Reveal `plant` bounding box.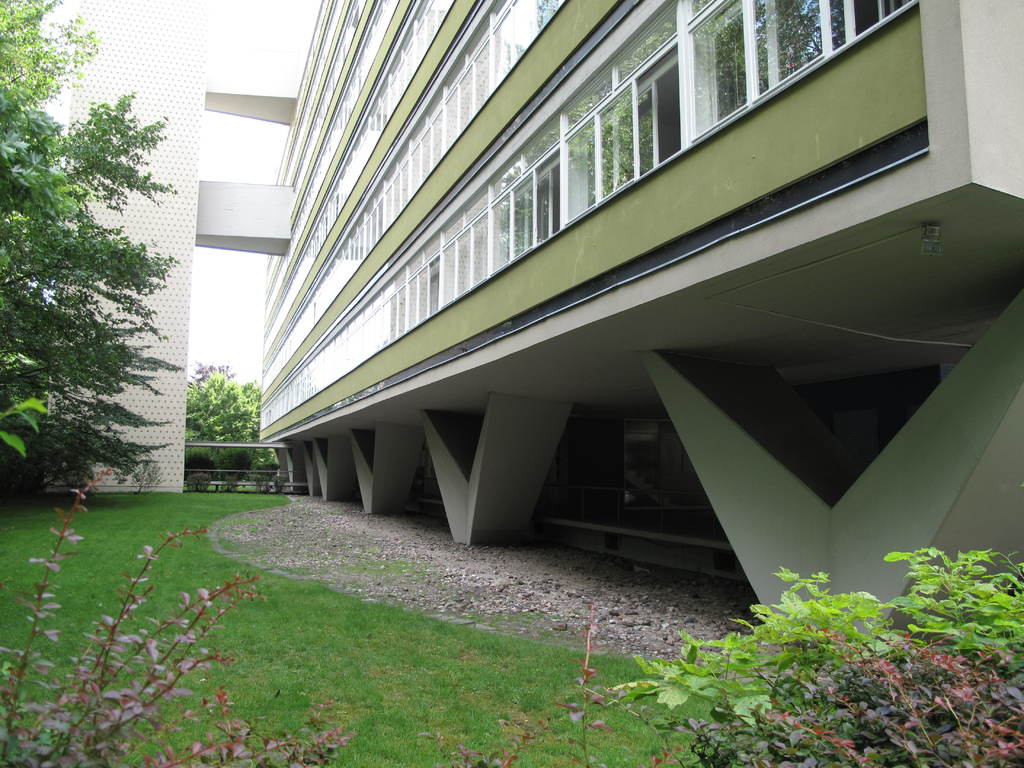
Revealed: {"x1": 0, "y1": 461, "x2": 353, "y2": 767}.
